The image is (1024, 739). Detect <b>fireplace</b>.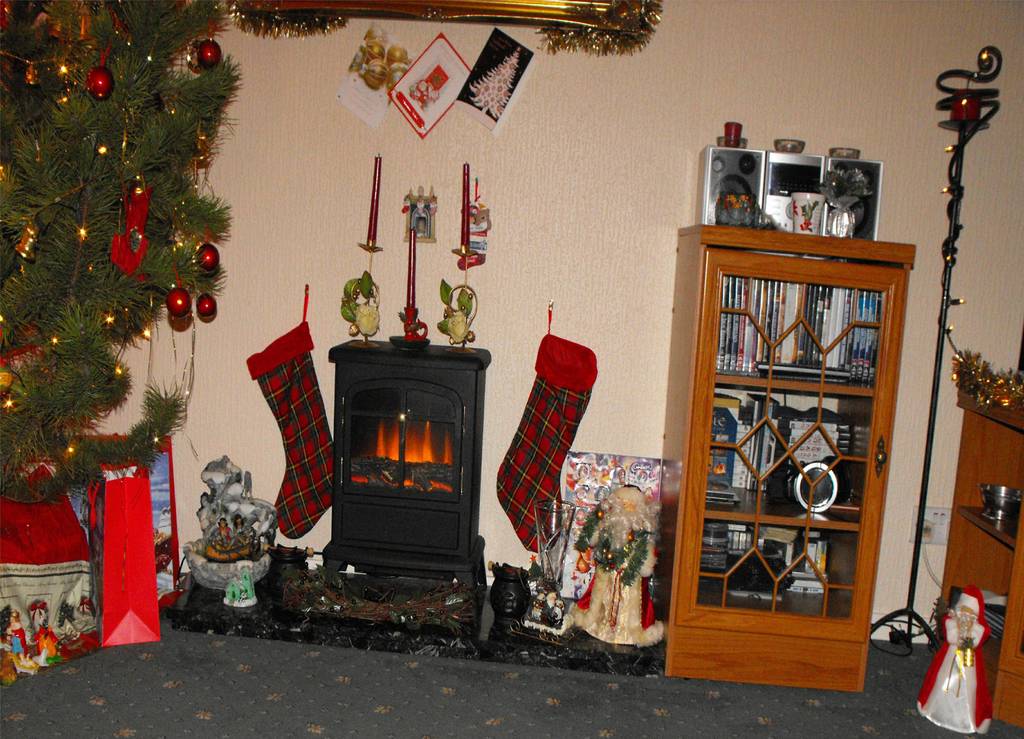
Detection: [x1=342, y1=378, x2=462, y2=501].
